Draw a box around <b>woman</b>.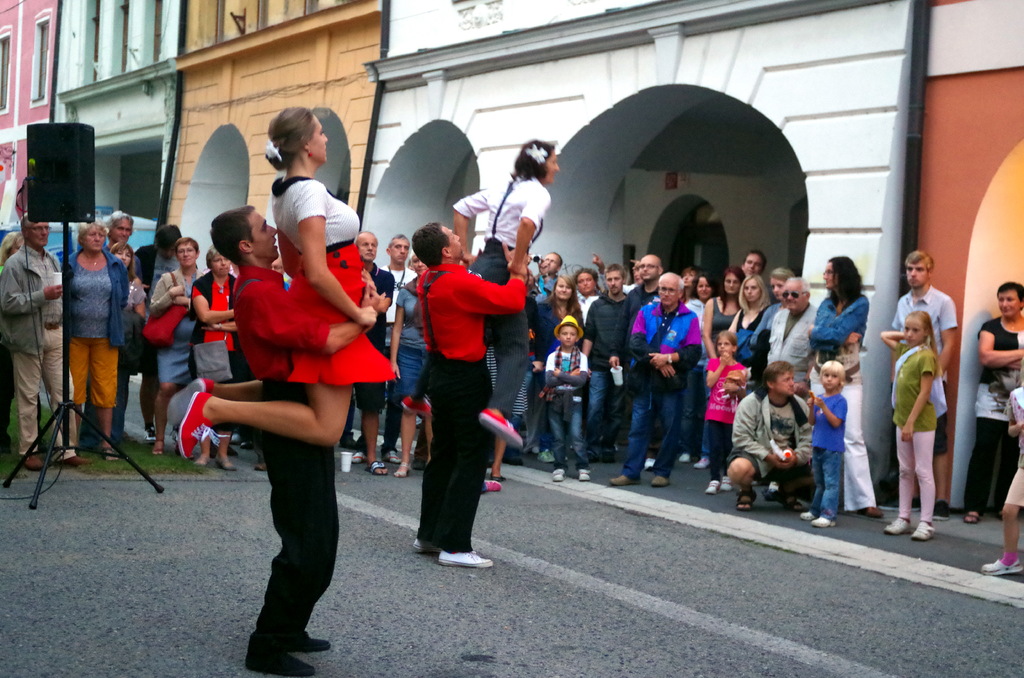
{"x1": 178, "y1": 104, "x2": 399, "y2": 459}.
